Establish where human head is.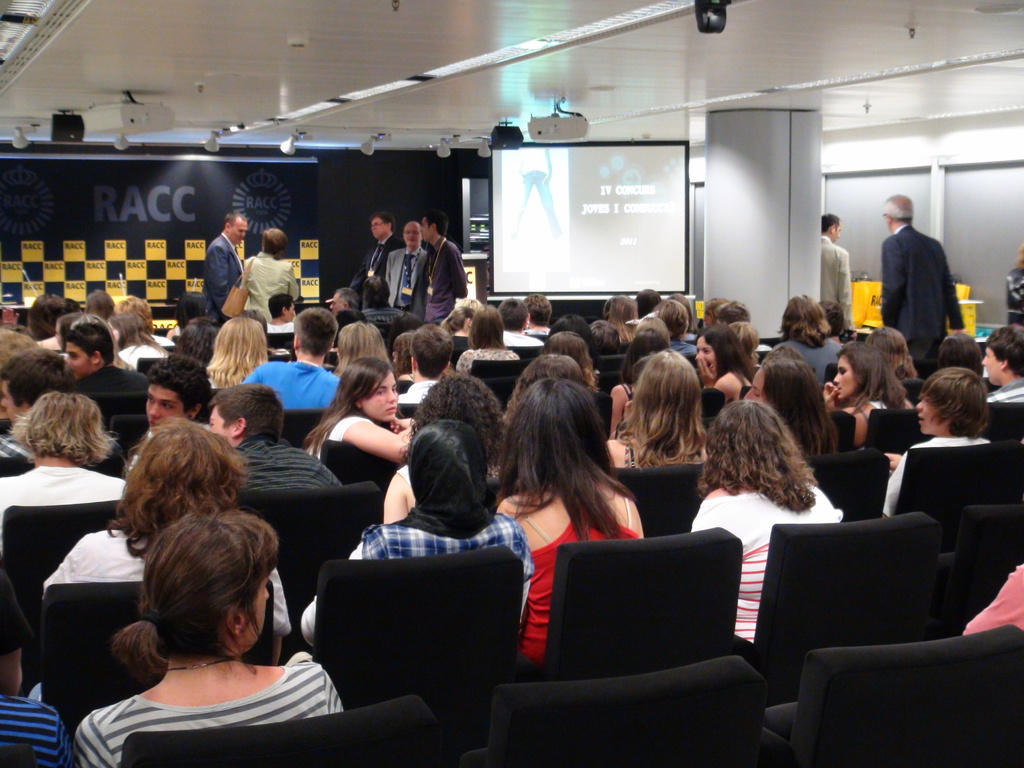
Established at {"left": 390, "top": 331, "right": 413, "bottom": 374}.
